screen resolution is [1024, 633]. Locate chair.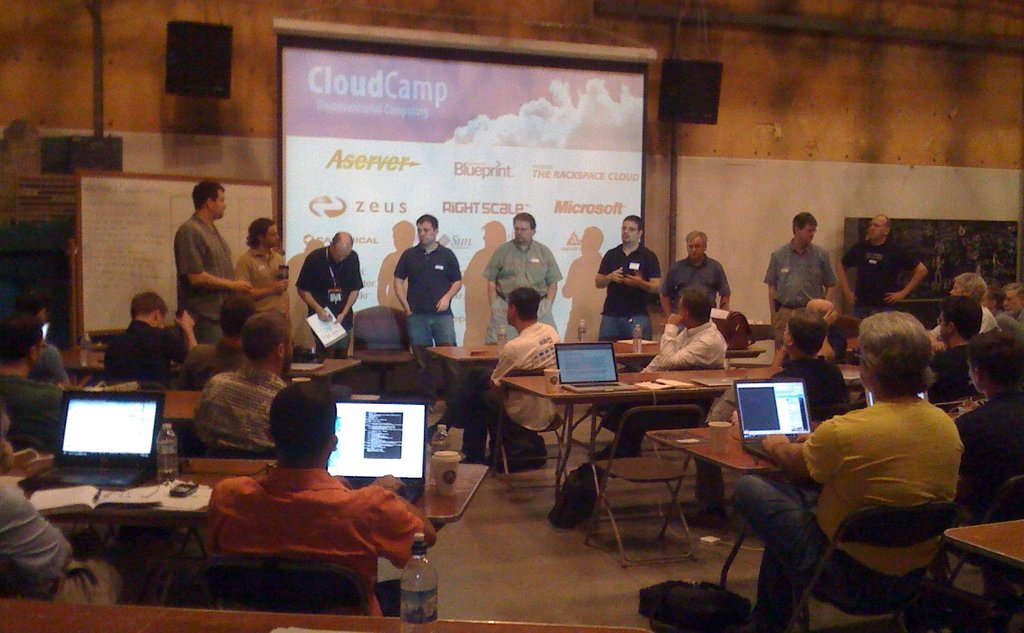
crop(588, 405, 705, 570).
